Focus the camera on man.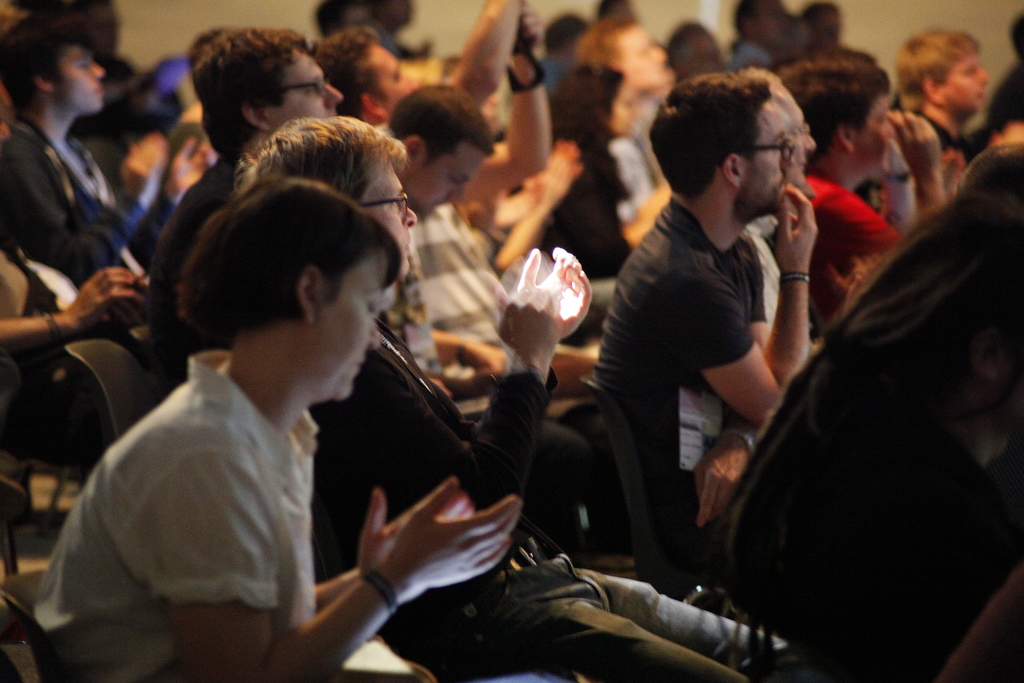
Focus region: (x1=529, y1=13, x2=591, y2=99).
